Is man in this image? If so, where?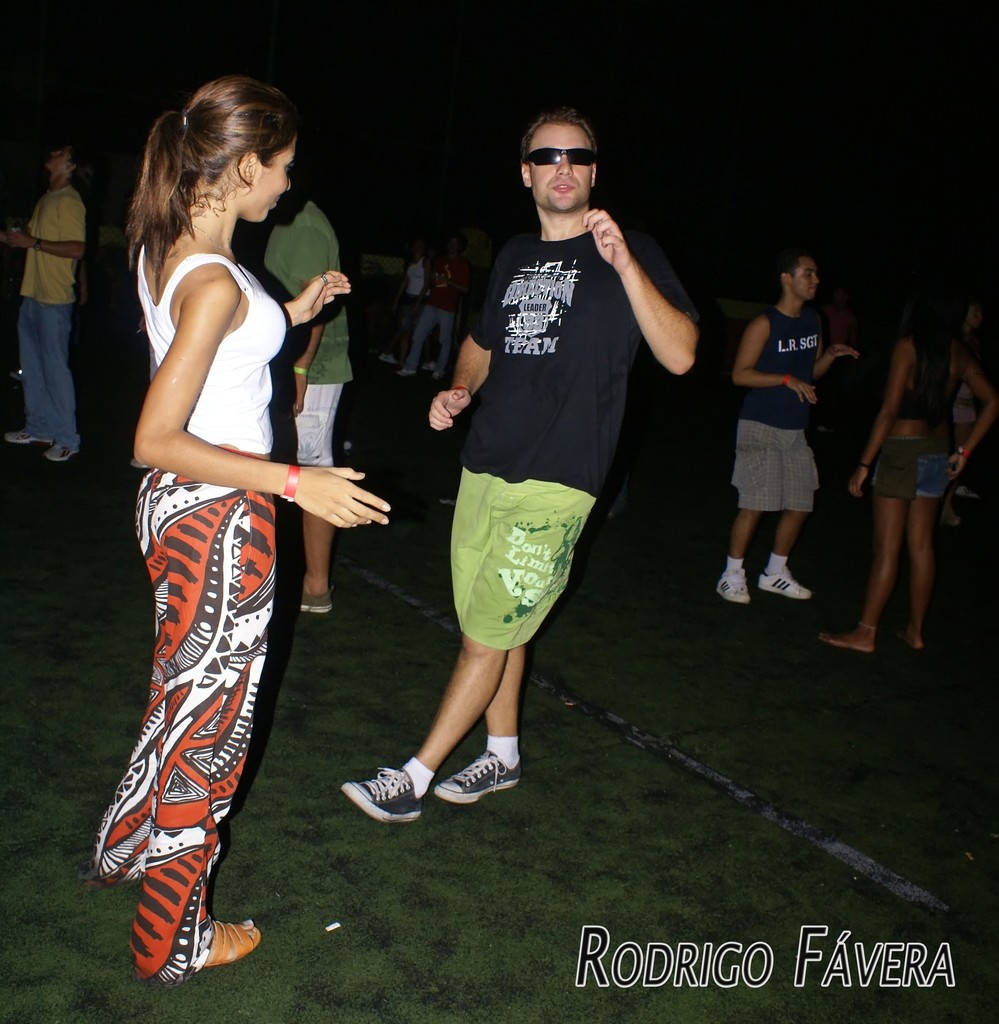
Yes, at x1=241, y1=173, x2=352, y2=608.
